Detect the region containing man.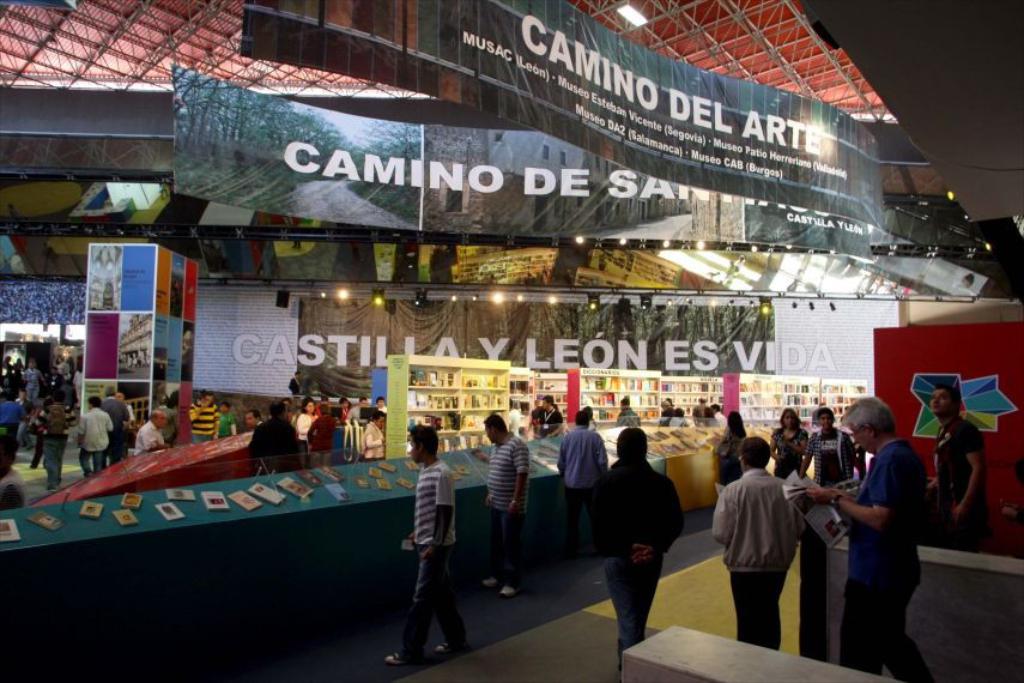
locate(132, 399, 169, 463).
